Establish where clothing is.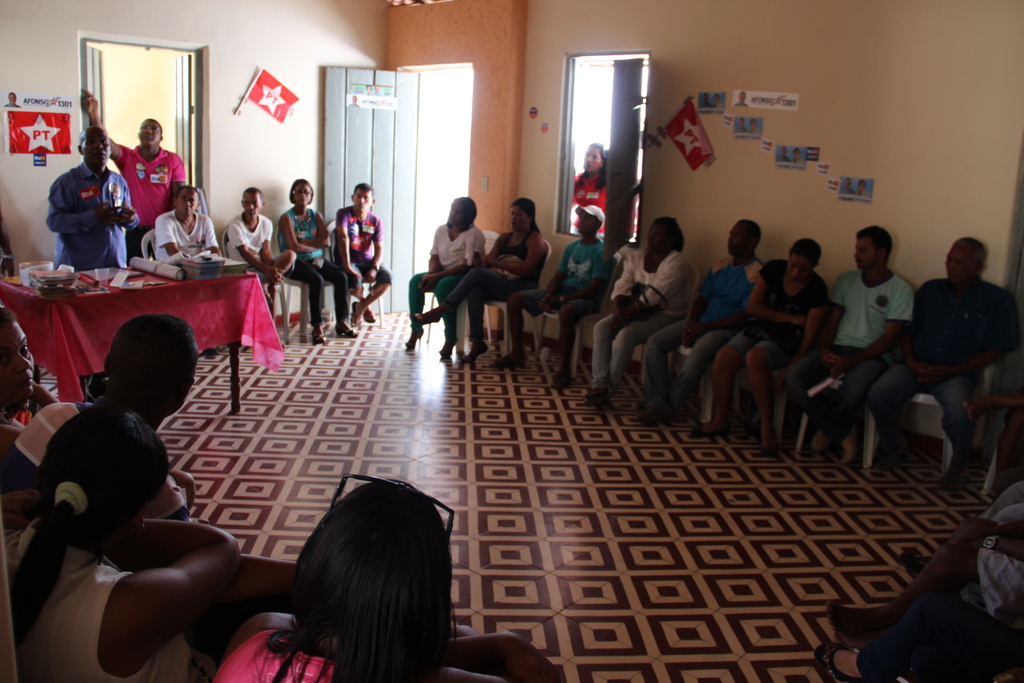
Established at BBox(328, 209, 393, 286).
